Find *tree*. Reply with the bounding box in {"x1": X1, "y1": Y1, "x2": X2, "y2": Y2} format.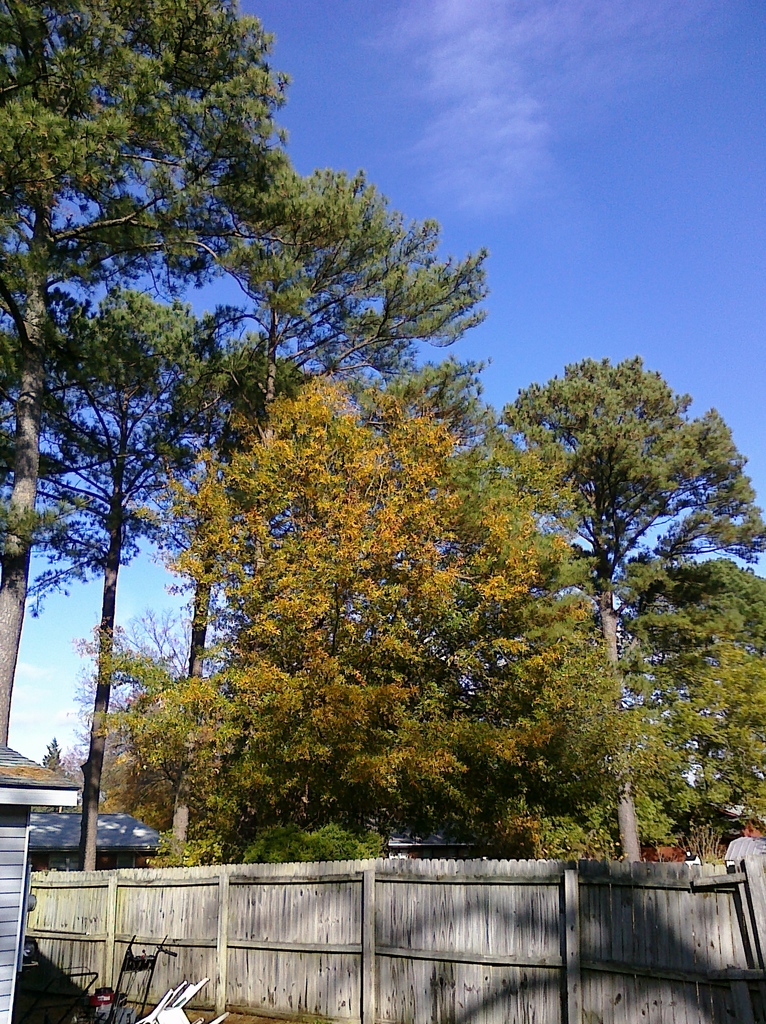
{"x1": 603, "y1": 557, "x2": 765, "y2": 845}.
